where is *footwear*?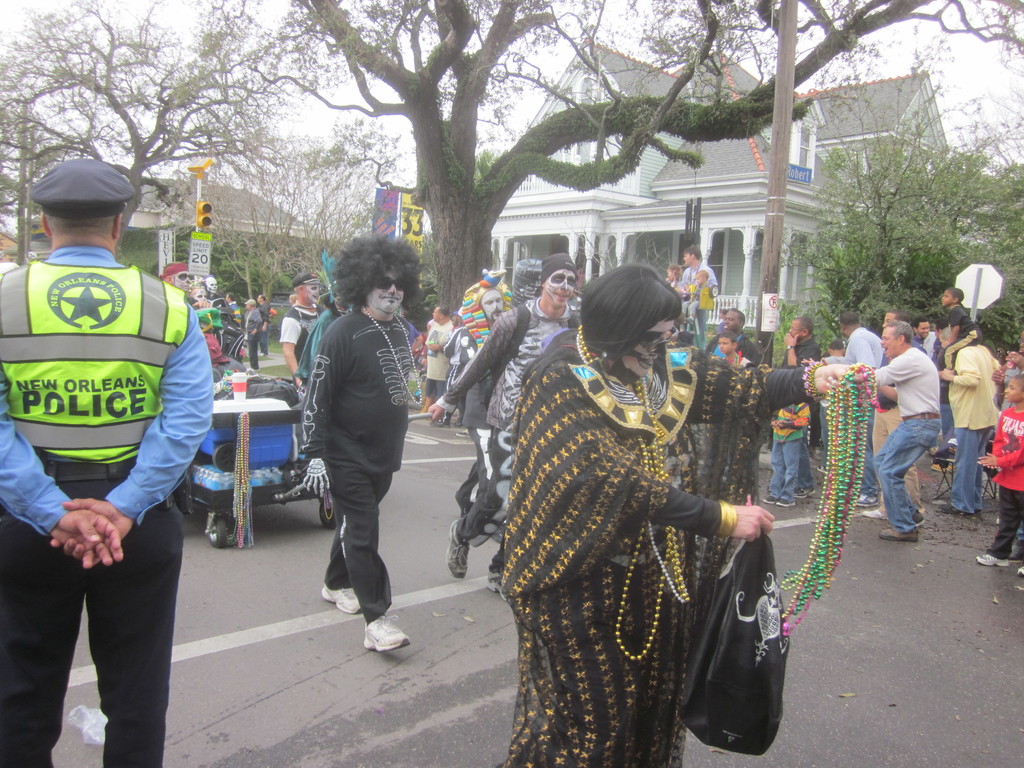
bbox=(456, 429, 468, 437).
